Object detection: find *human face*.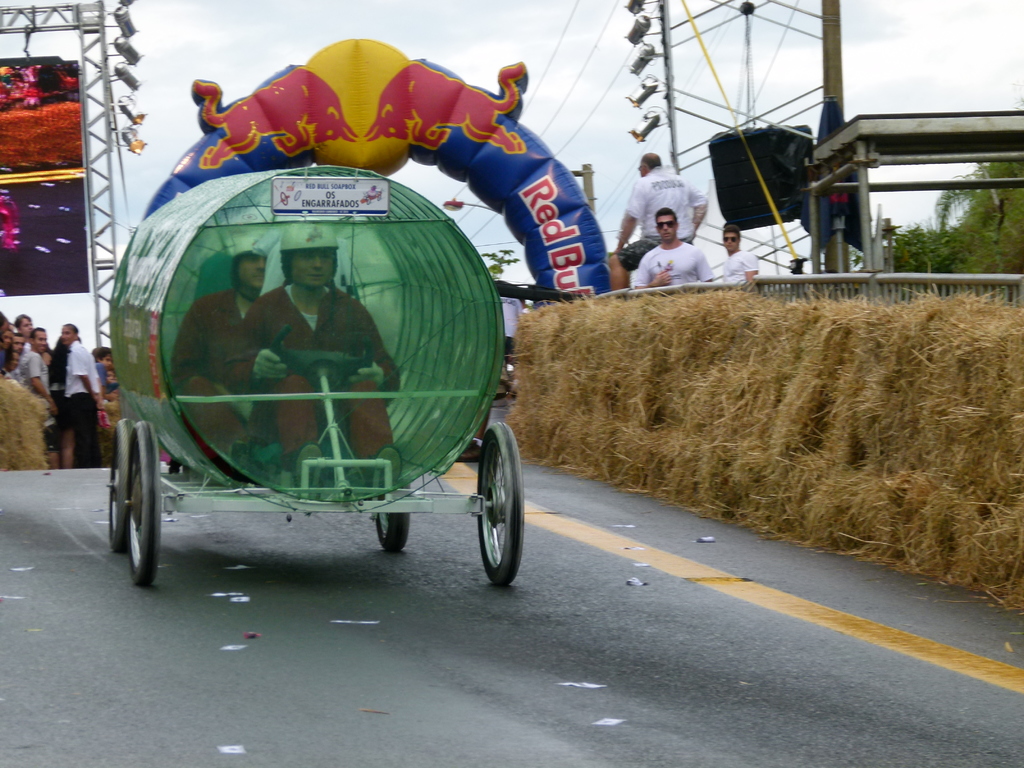
rect(653, 210, 675, 238).
